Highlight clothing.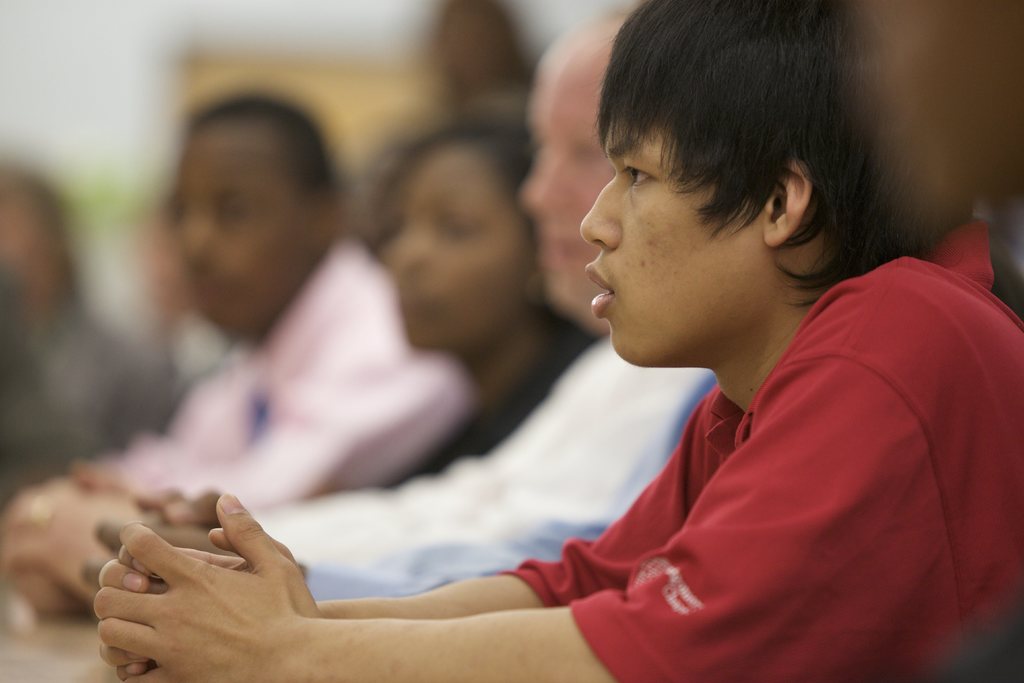
Highlighted region: 510,263,1017,662.
